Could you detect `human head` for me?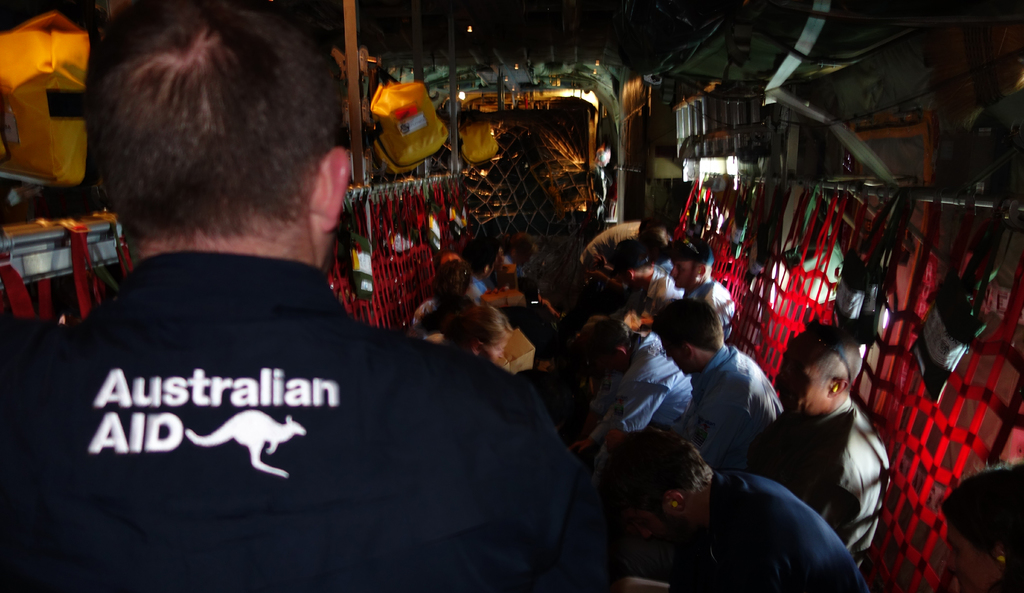
Detection result: 650,298,725,376.
